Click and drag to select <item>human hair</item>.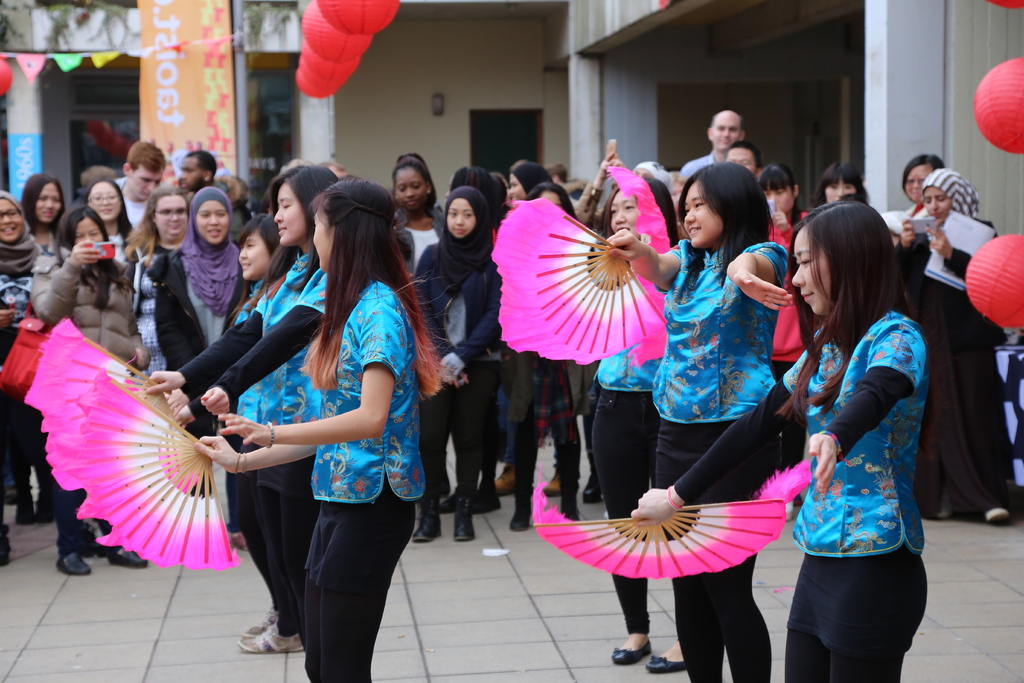
Selection: 676 159 771 290.
